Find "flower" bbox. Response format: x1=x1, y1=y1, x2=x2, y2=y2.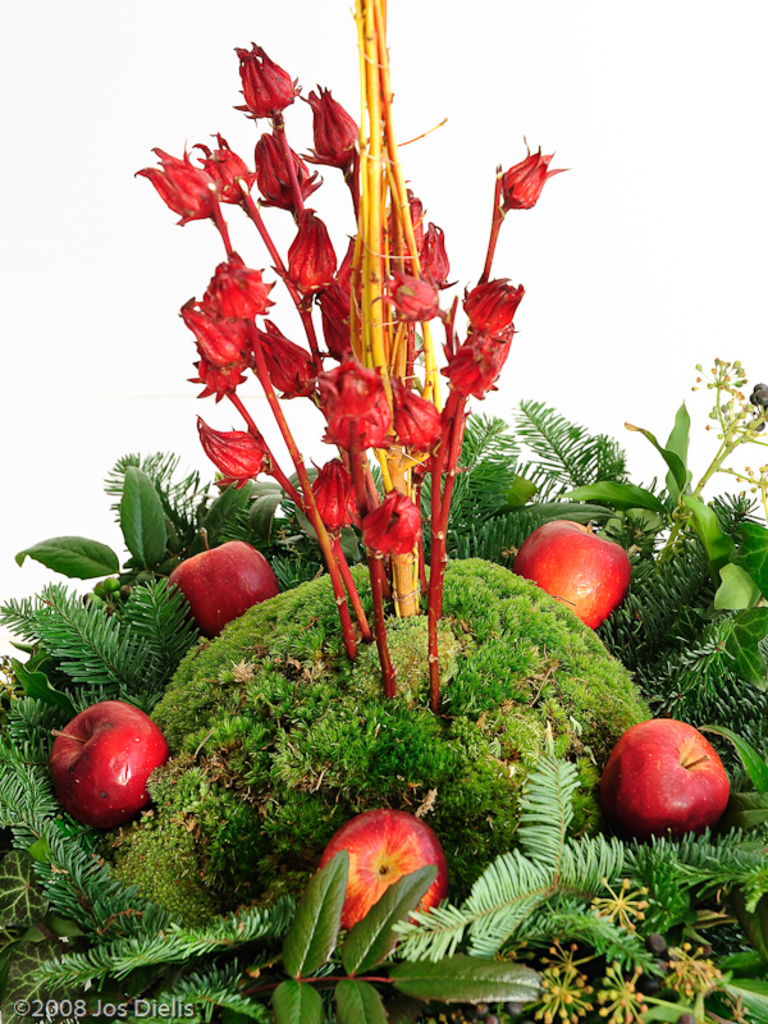
x1=219, y1=32, x2=306, y2=110.
